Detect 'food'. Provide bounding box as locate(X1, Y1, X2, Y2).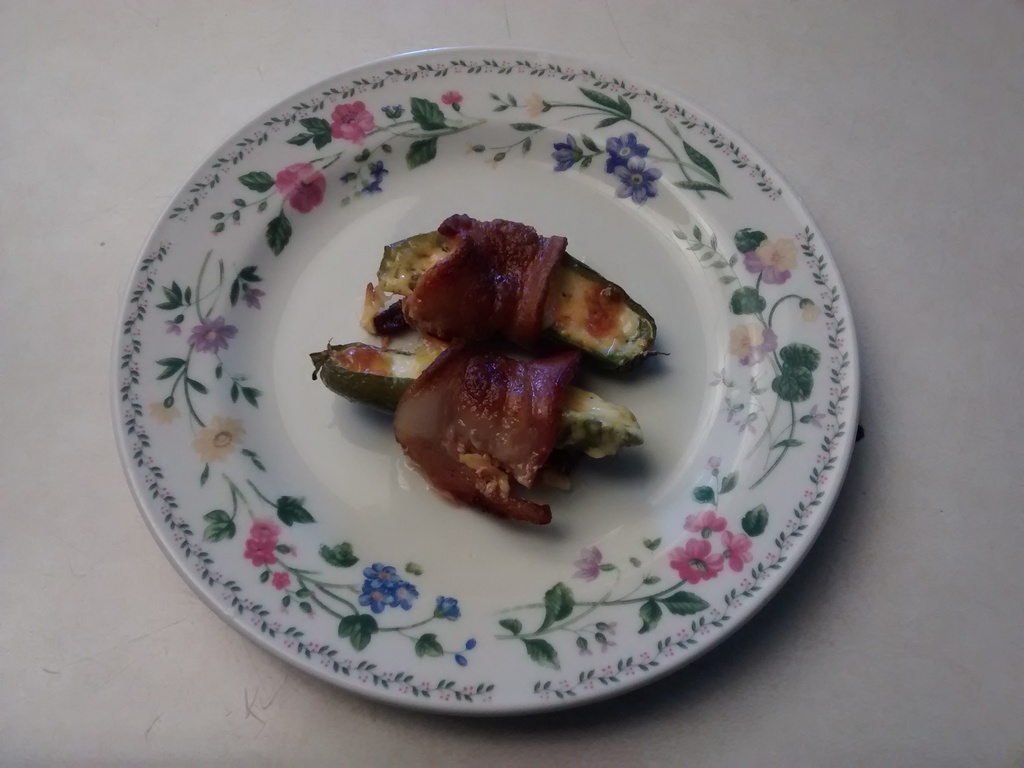
locate(334, 216, 659, 533).
